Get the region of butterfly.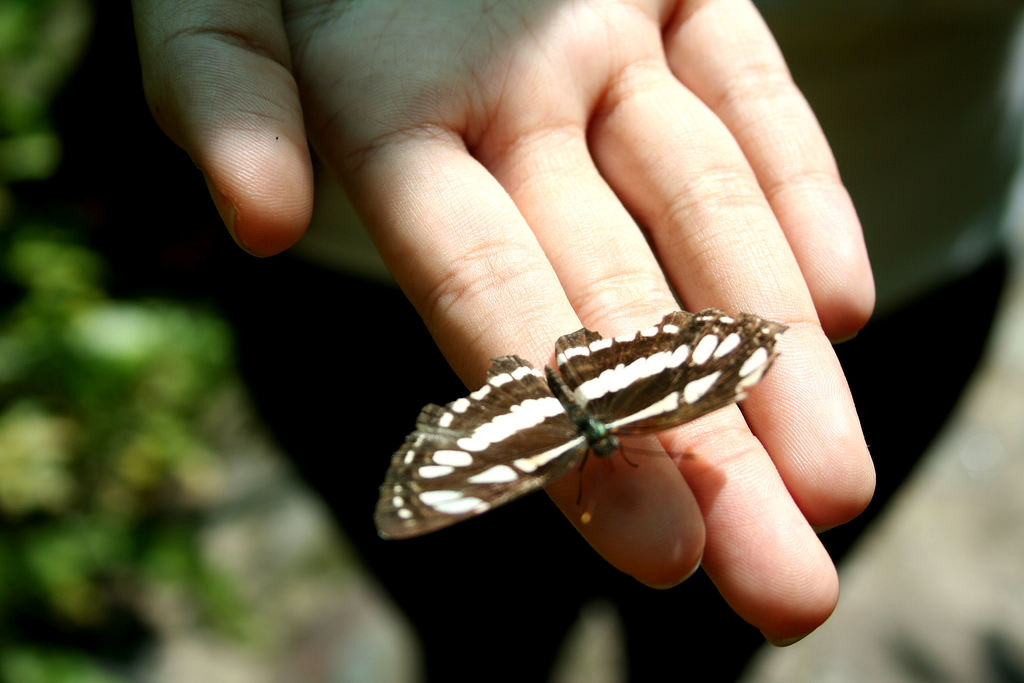
left=413, top=287, right=797, bottom=539.
